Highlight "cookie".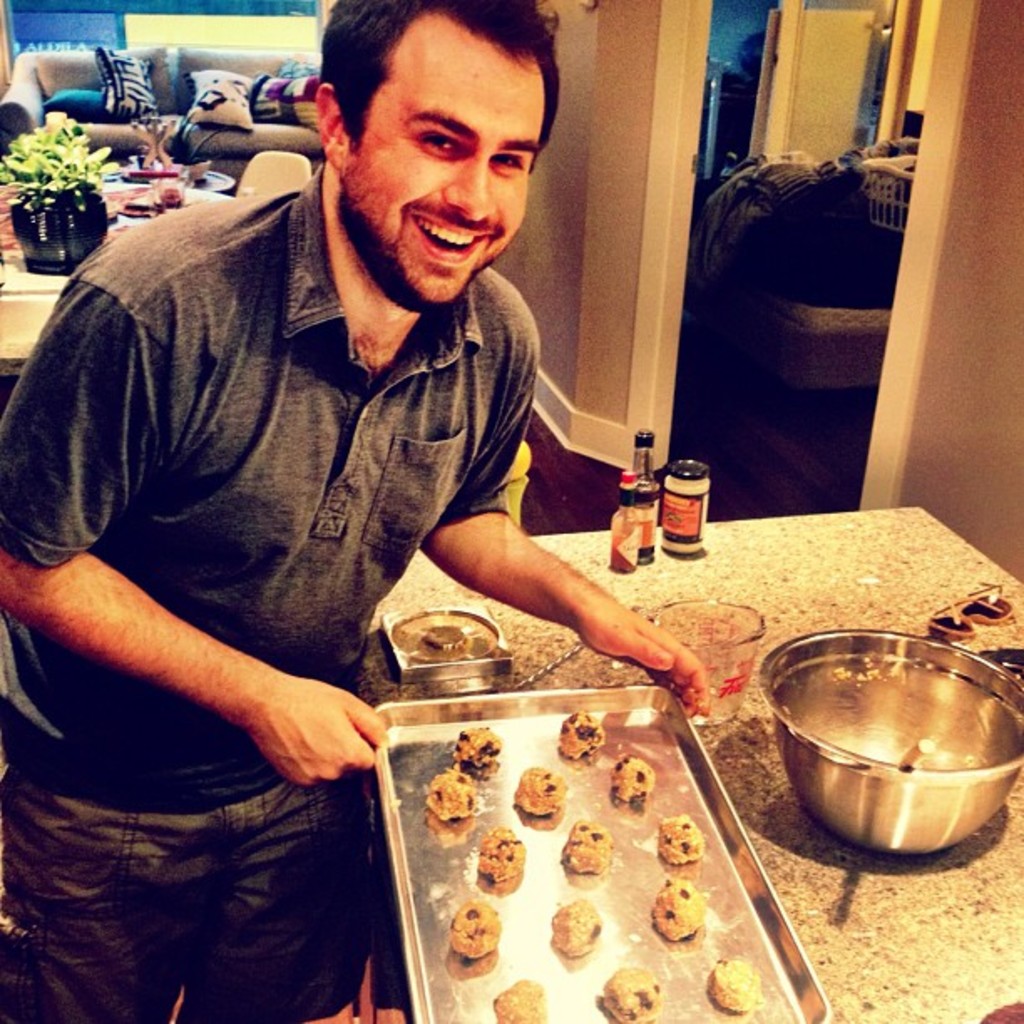
Highlighted region: Rect(709, 955, 763, 1012).
